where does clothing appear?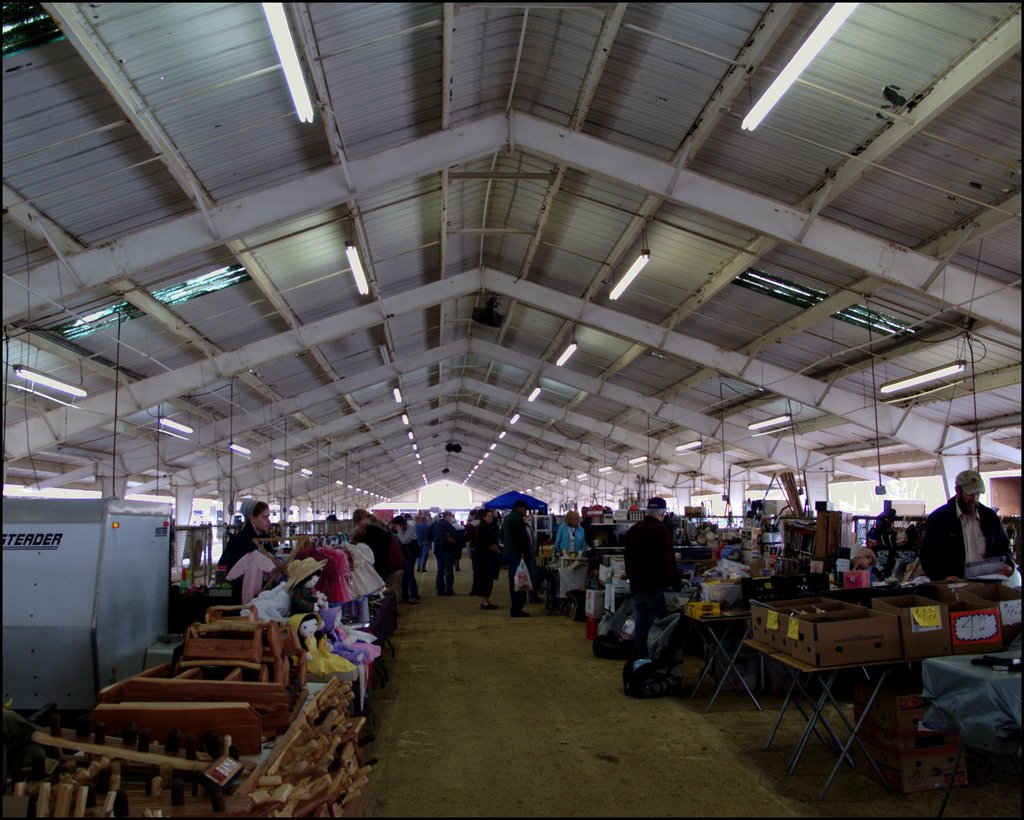
Appears at detection(555, 517, 588, 554).
